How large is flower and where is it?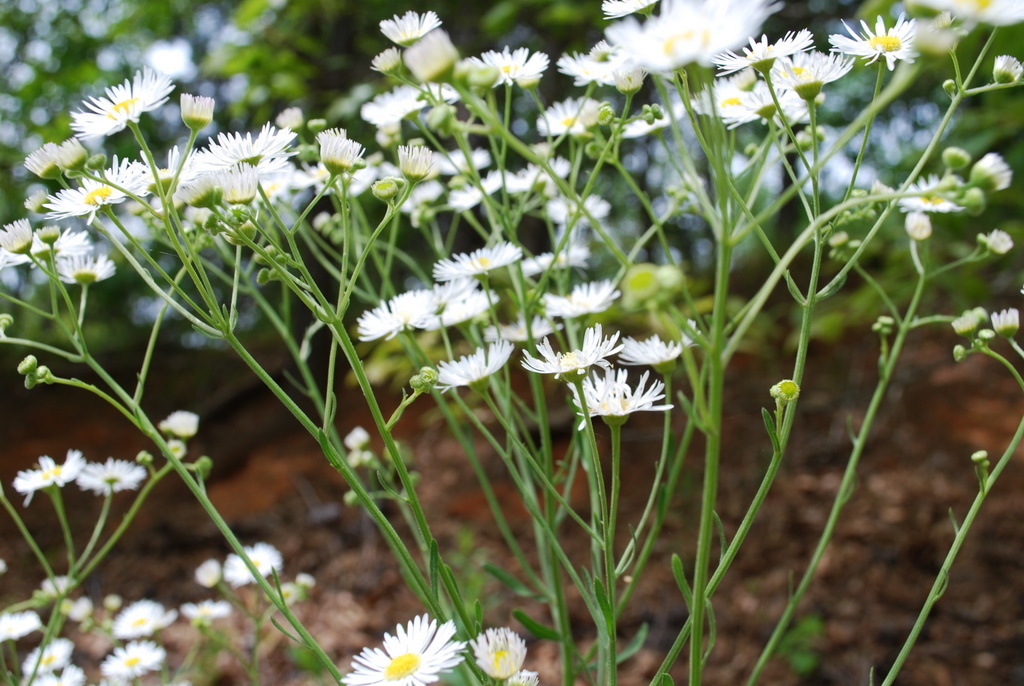
Bounding box: box(57, 53, 188, 150).
